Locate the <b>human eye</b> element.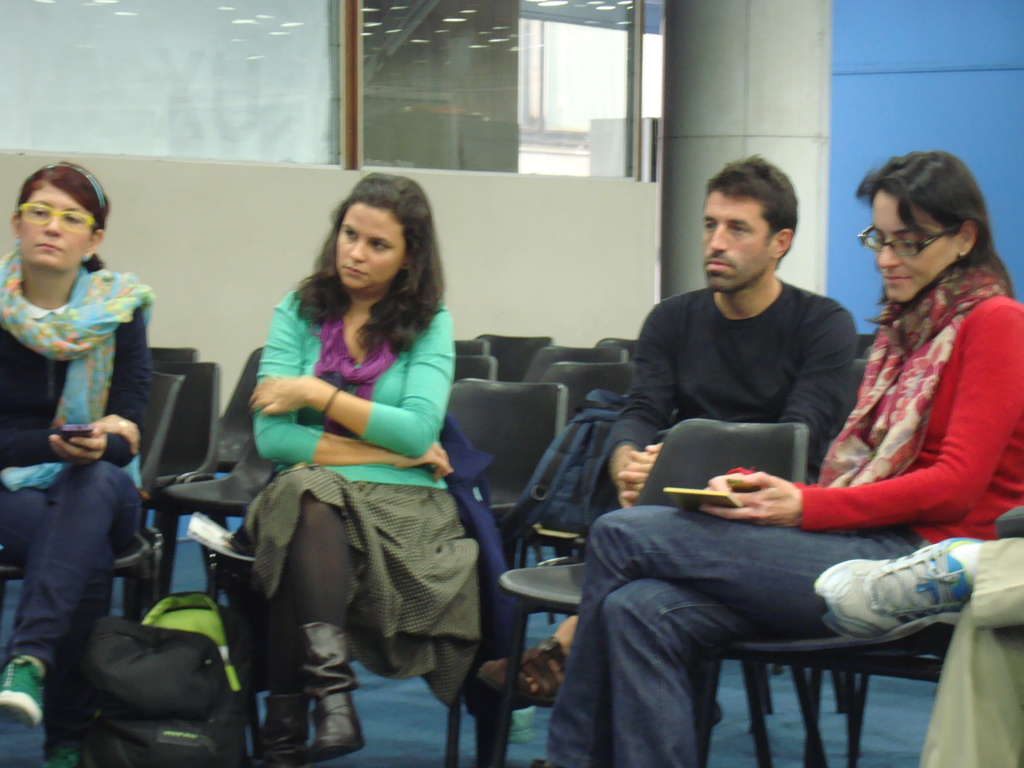
Element bbox: <box>65,215,84,227</box>.
